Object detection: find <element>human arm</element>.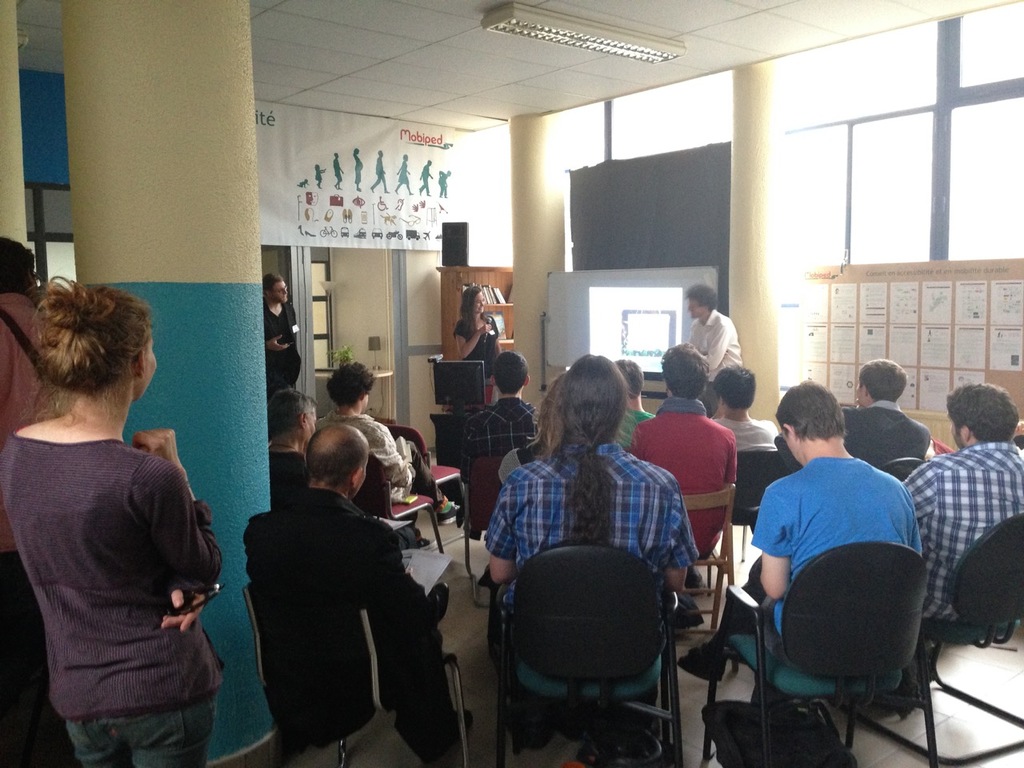
658,474,694,596.
